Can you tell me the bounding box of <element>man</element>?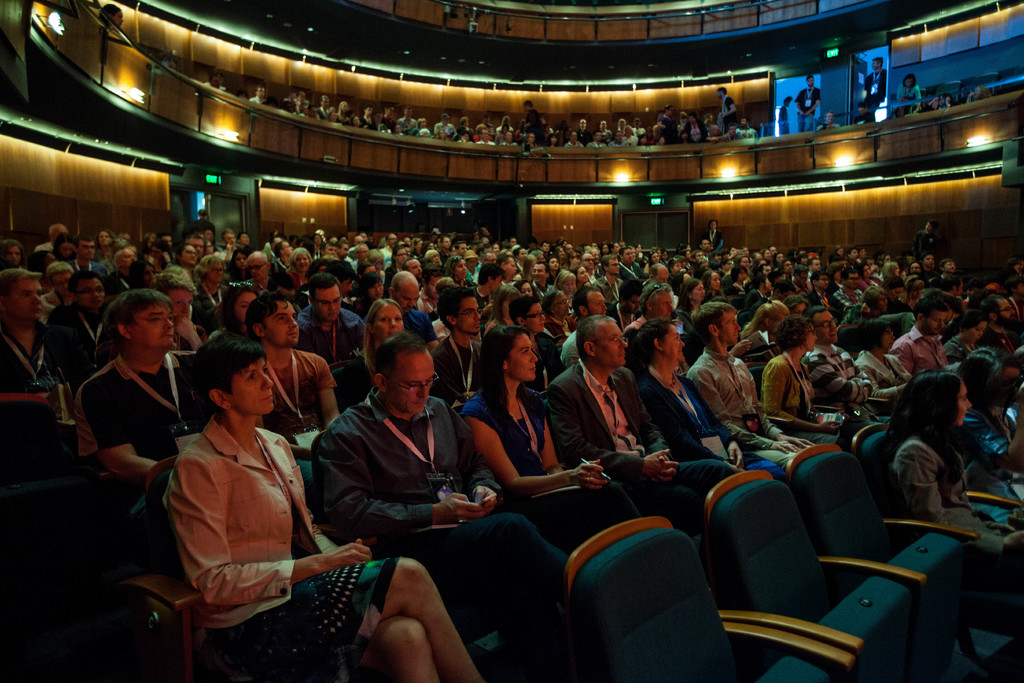
rect(794, 76, 824, 134).
